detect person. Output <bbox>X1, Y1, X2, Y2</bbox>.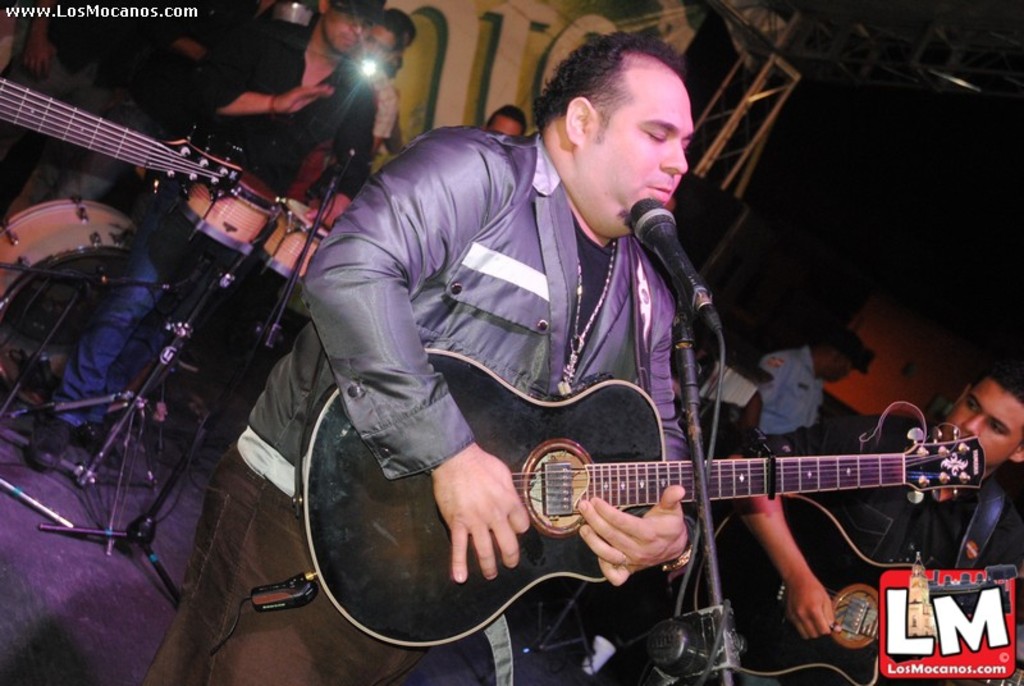
<bbox>581, 328, 872, 640</bbox>.
